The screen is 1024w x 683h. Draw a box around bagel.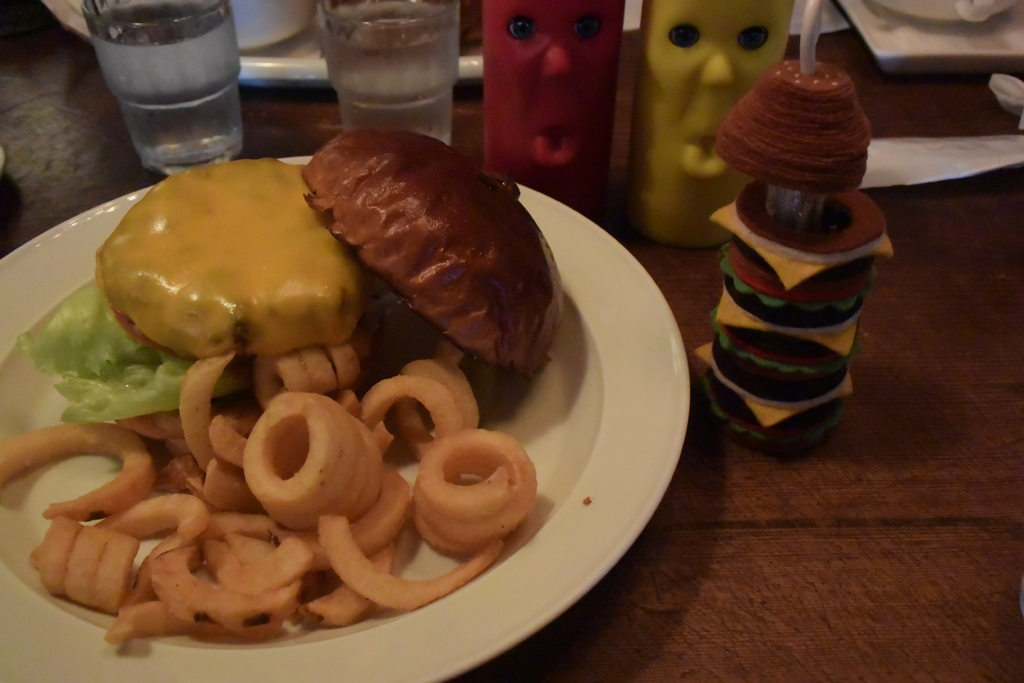
[x1=302, y1=126, x2=572, y2=379].
